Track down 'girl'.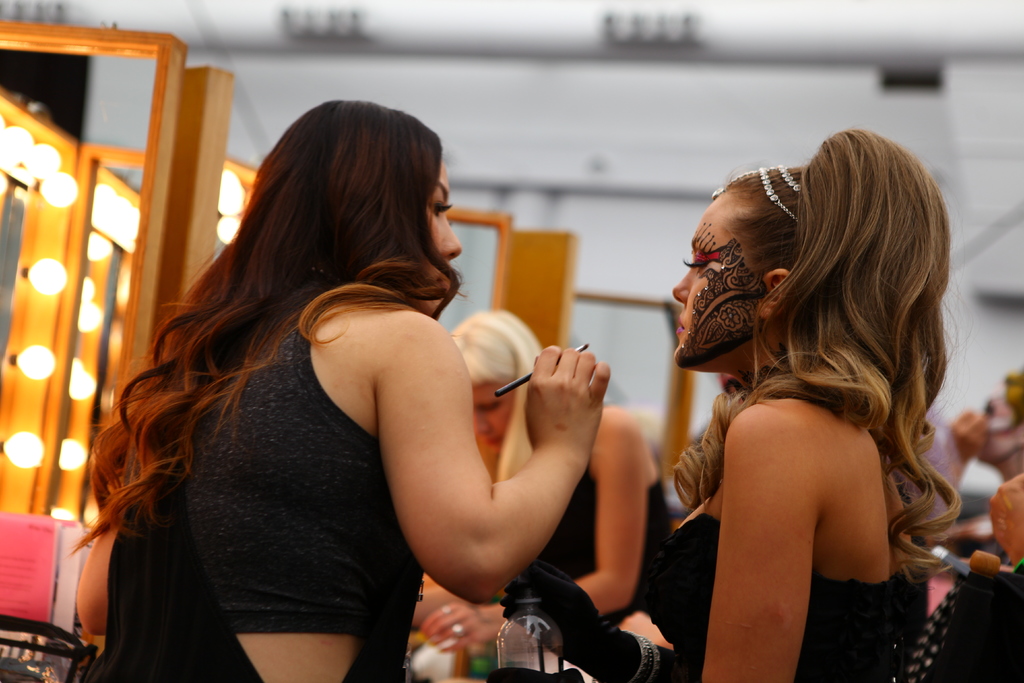
Tracked to left=72, top=95, right=597, bottom=682.
